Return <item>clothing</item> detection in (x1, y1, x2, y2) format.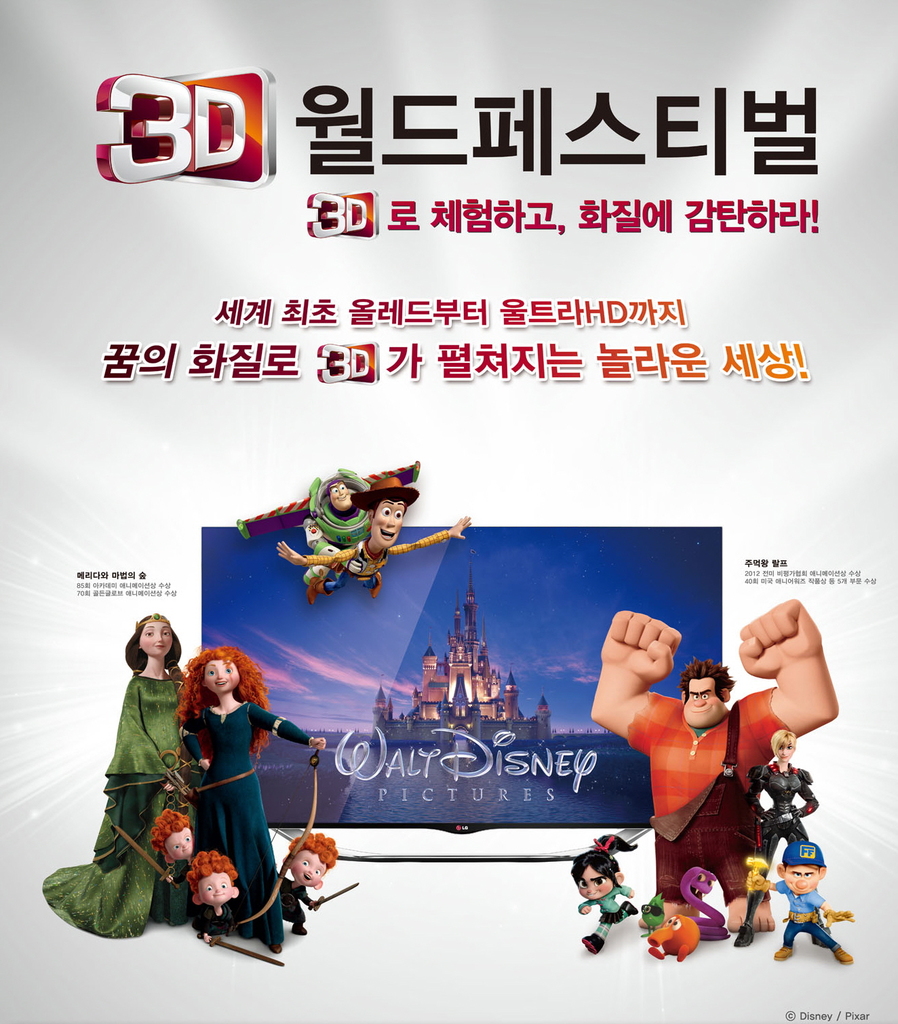
(38, 673, 194, 940).
